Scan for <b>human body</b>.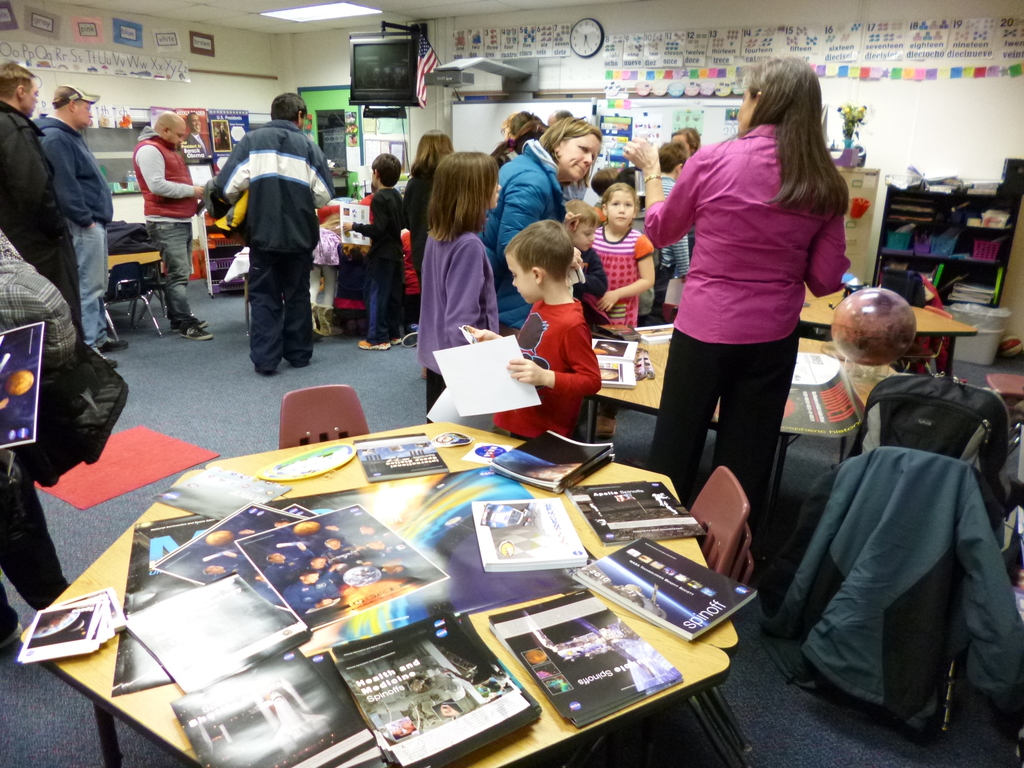
Scan result: detection(641, 168, 689, 323).
